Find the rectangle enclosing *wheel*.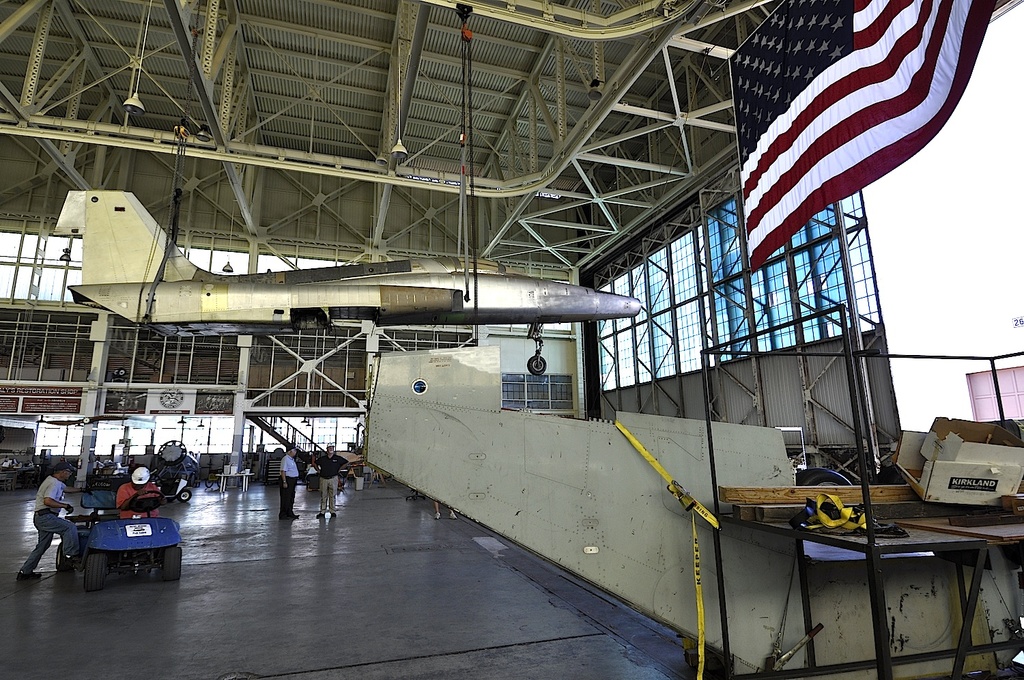
bbox(160, 543, 182, 578).
